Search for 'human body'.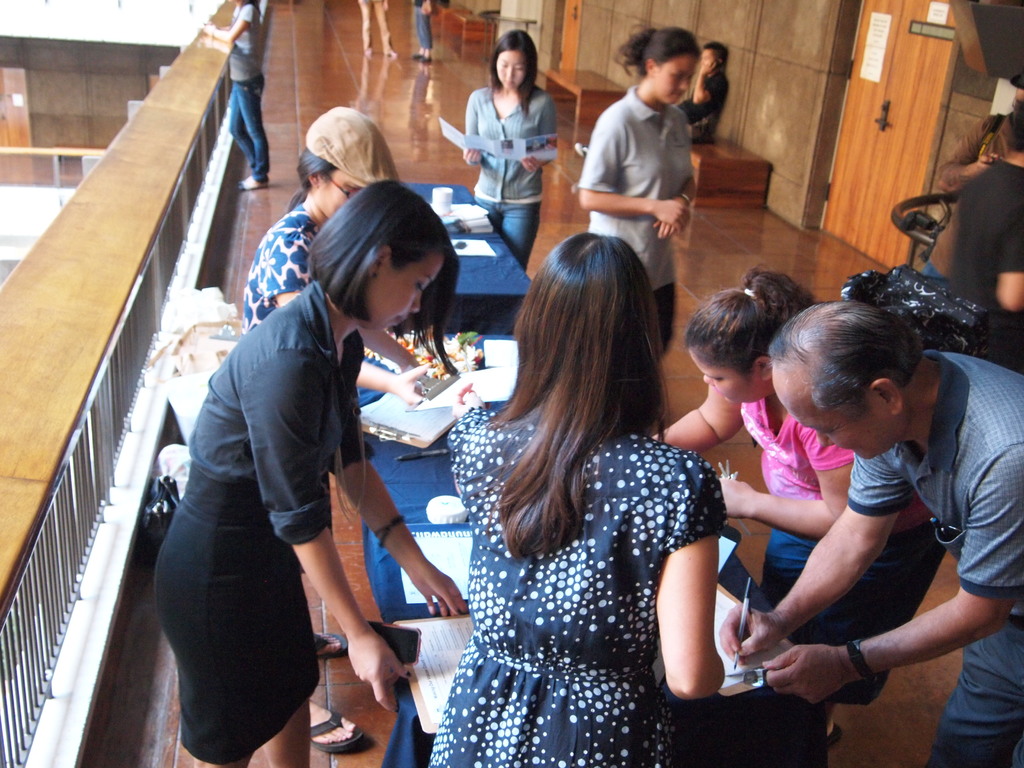
Found at {"left": 424, "top": 410, "right": 726, "bottom": 767}.
